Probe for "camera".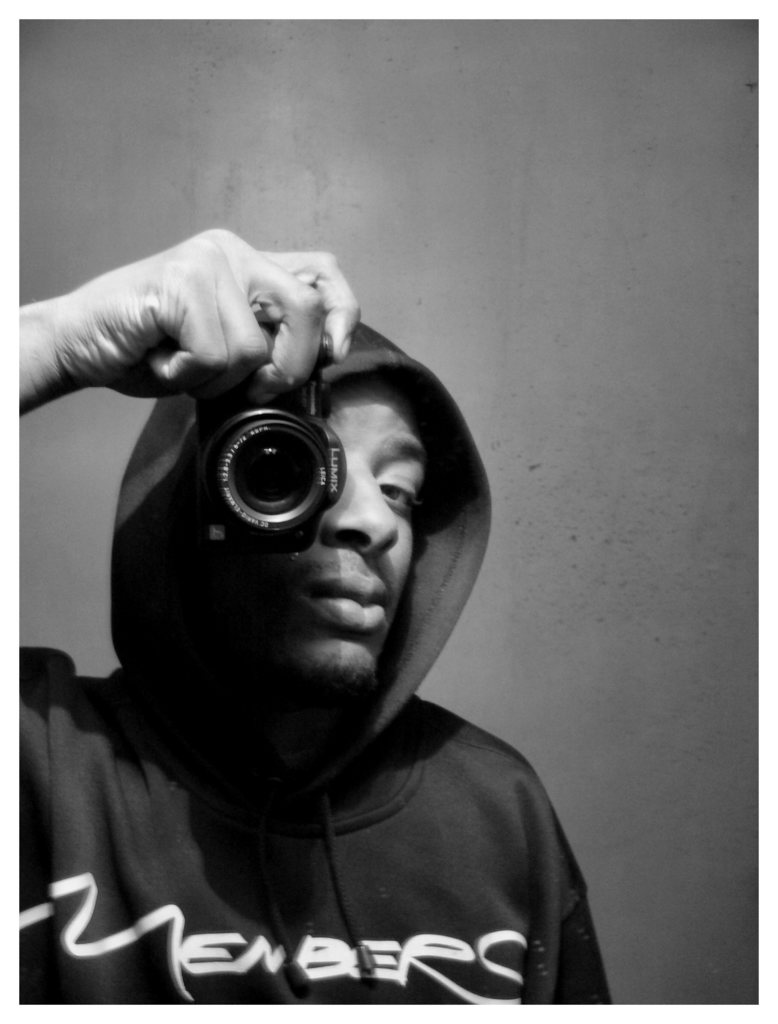
Probe result: bbox=[187, 330, 348, 568].
